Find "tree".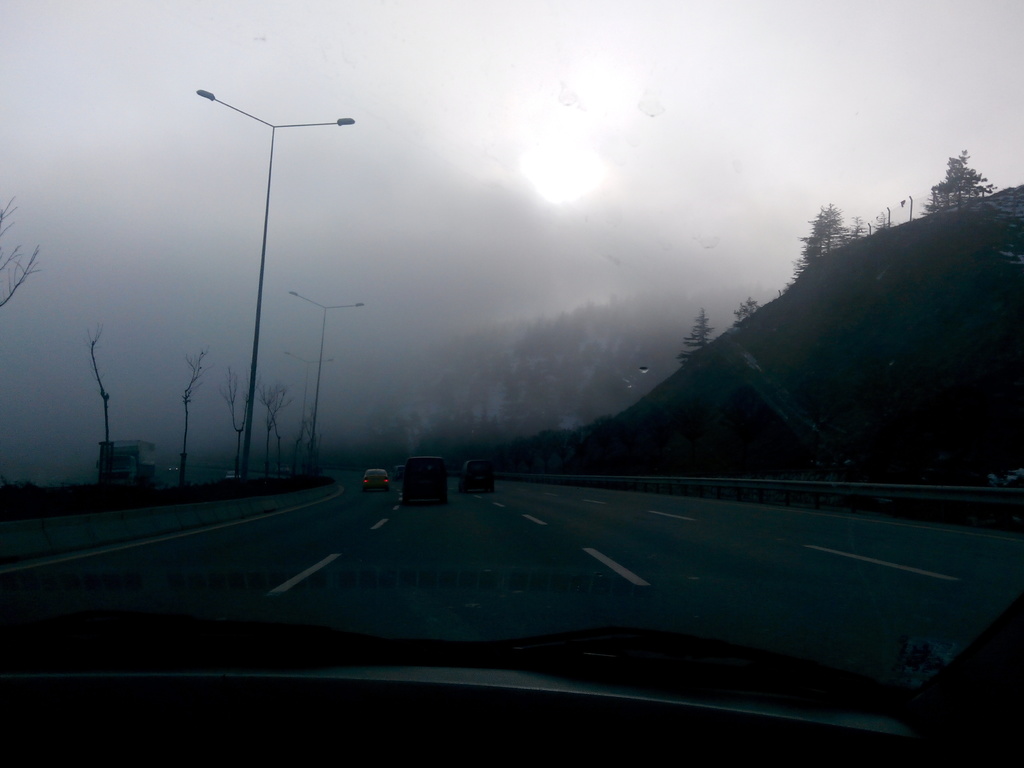
bbox(258, 376, 296, 470).
